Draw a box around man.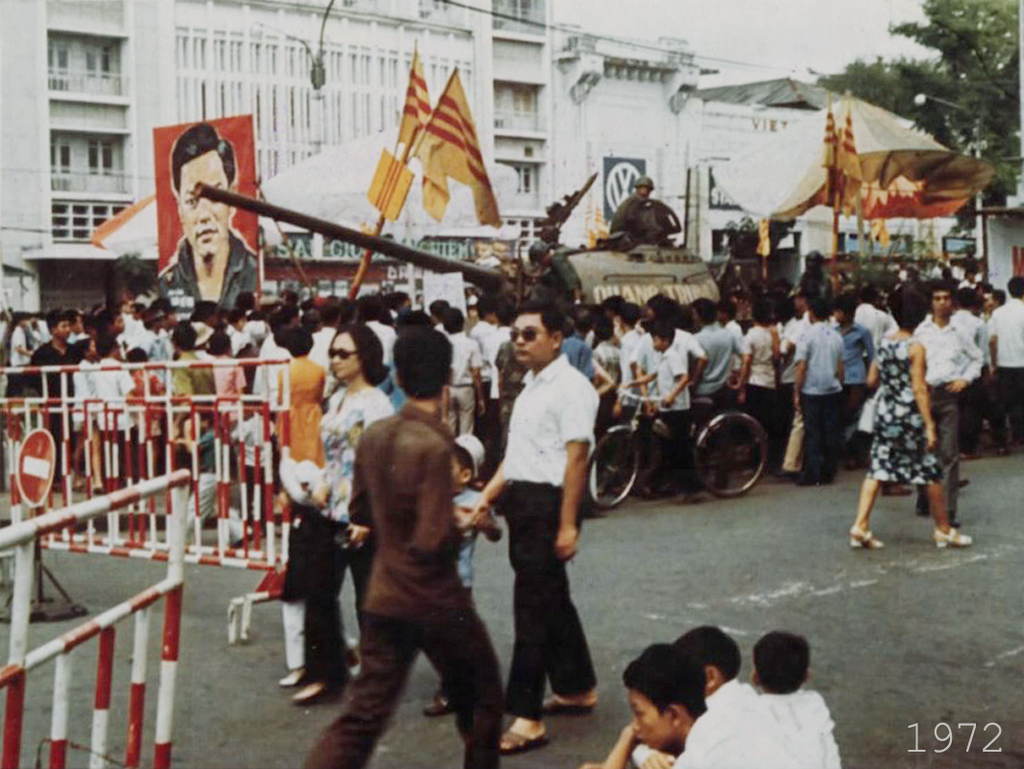
71,335,96,406.
